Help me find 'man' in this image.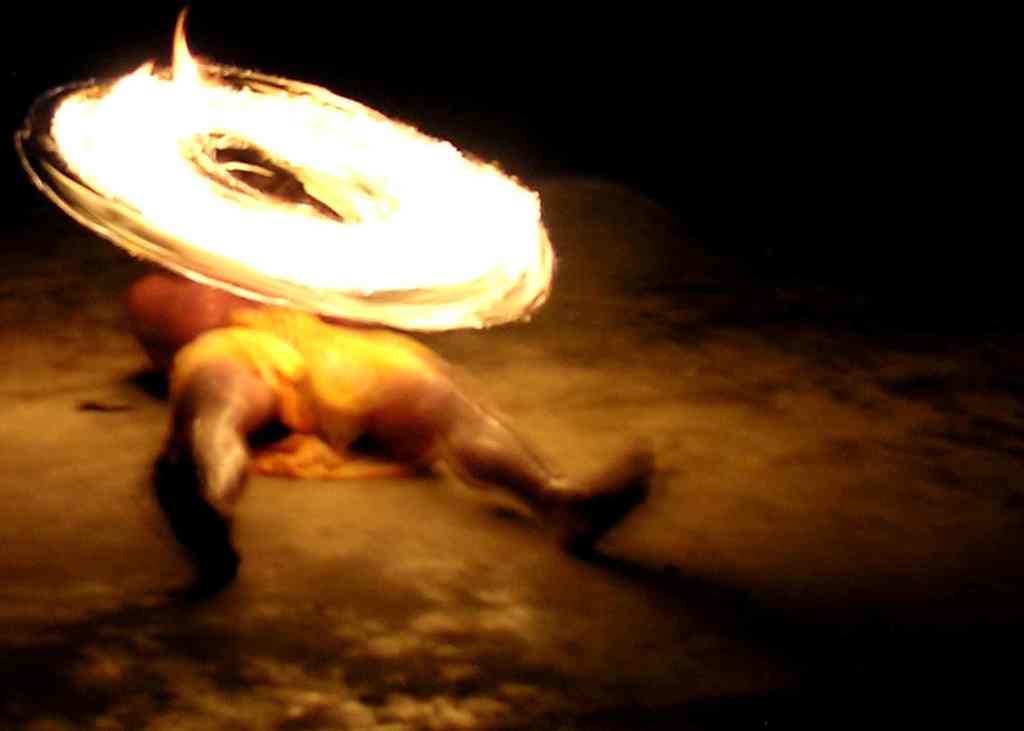
Found it: BBox(112, 277, 692, 615).
